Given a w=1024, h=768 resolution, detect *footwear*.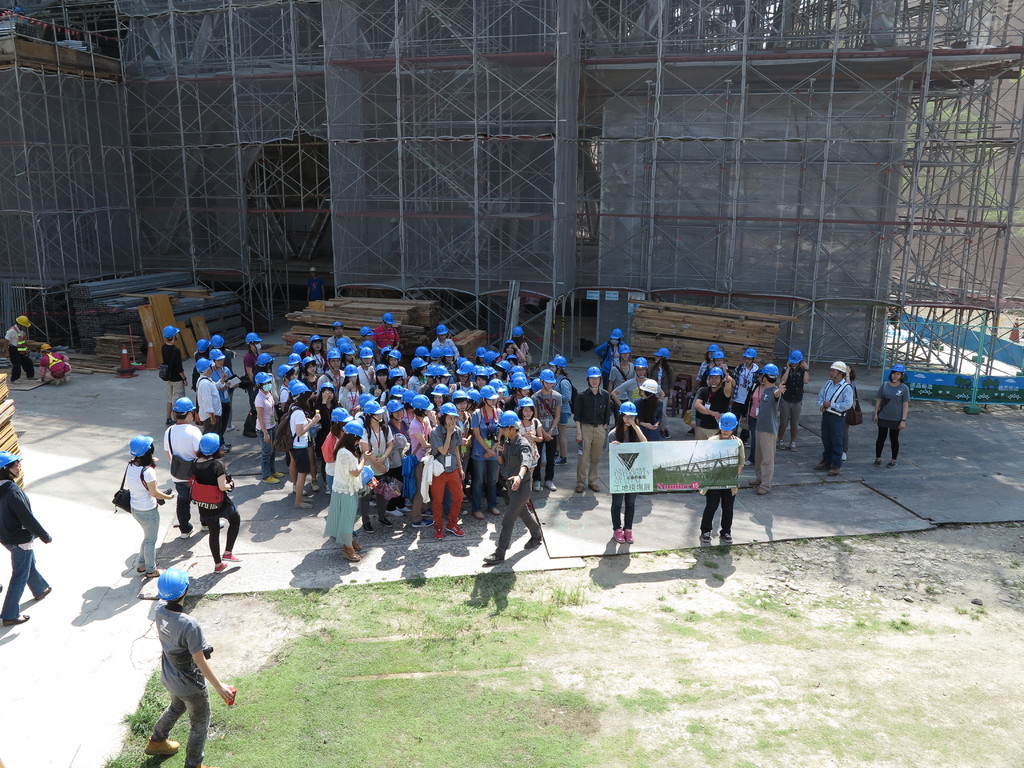
crop(134, 548, 163, 577).
